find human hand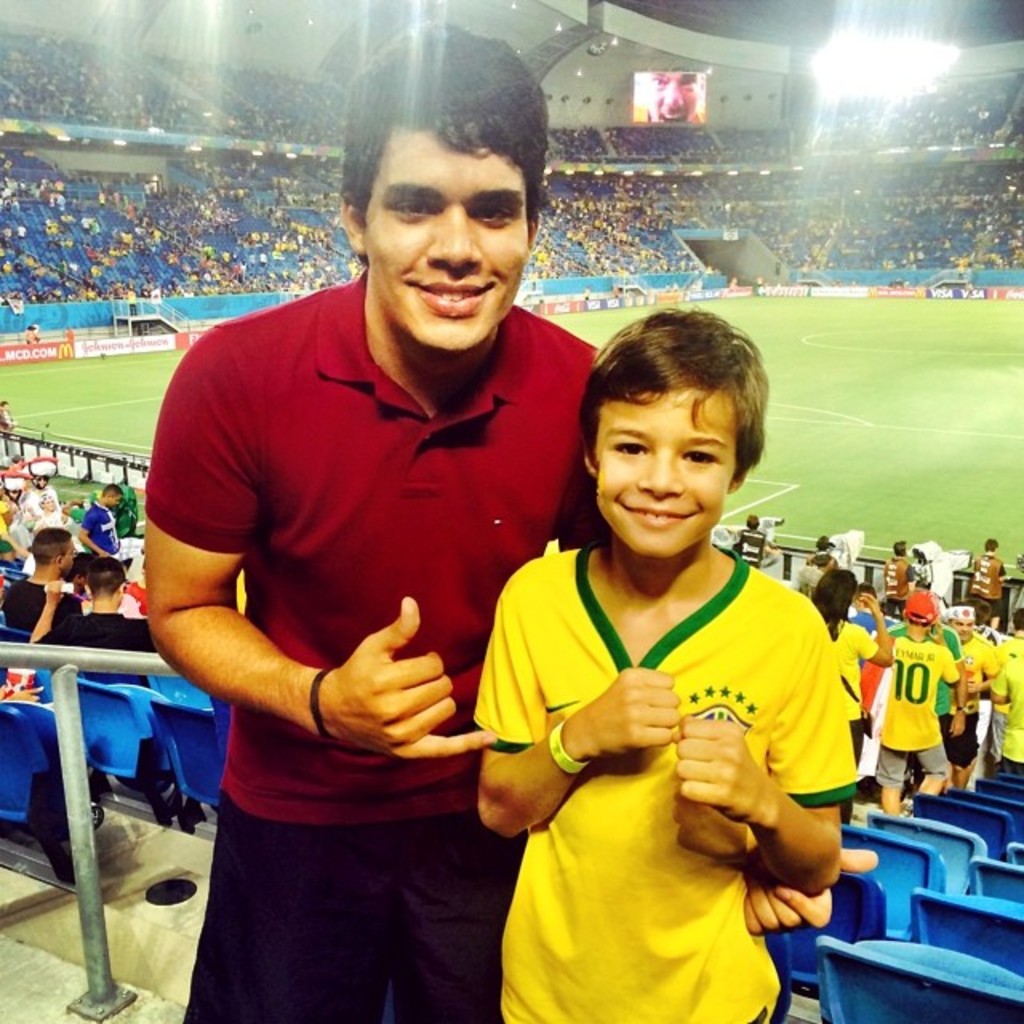
[954, 714, 970, 739]
